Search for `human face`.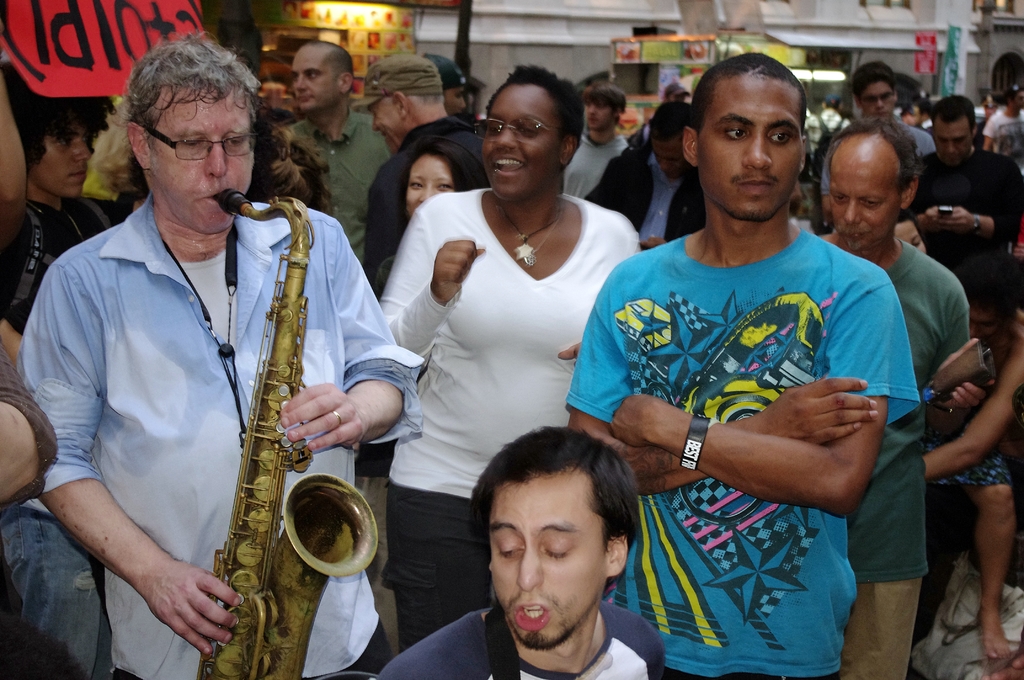
Found at BBox(825, 153, 905, 248).
